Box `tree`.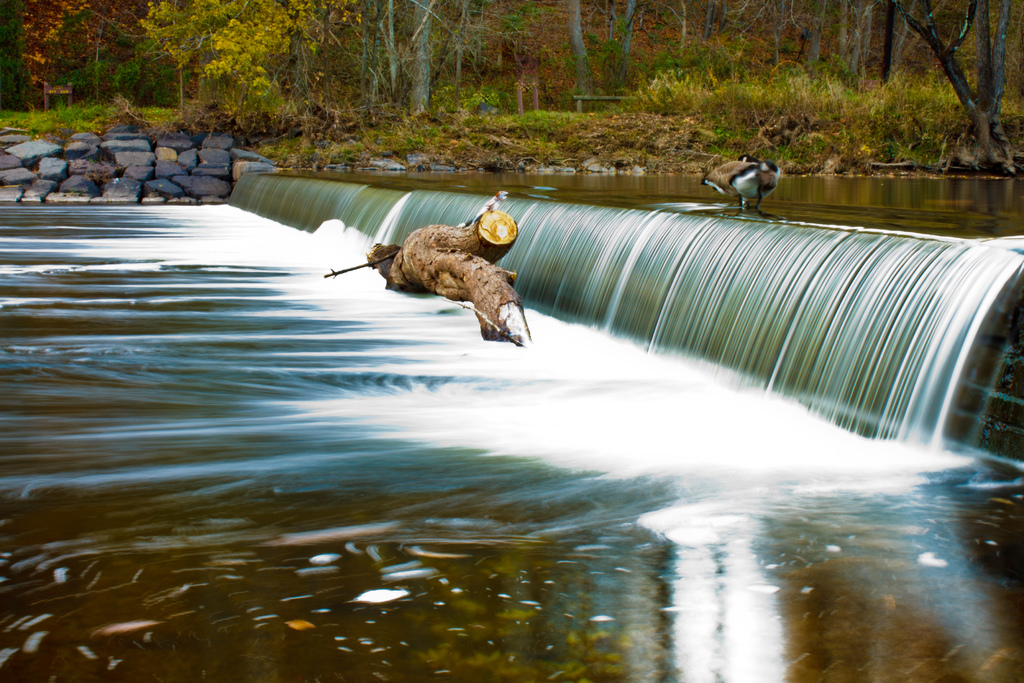
x1=385, y1=0, x2=460, y2=125.
